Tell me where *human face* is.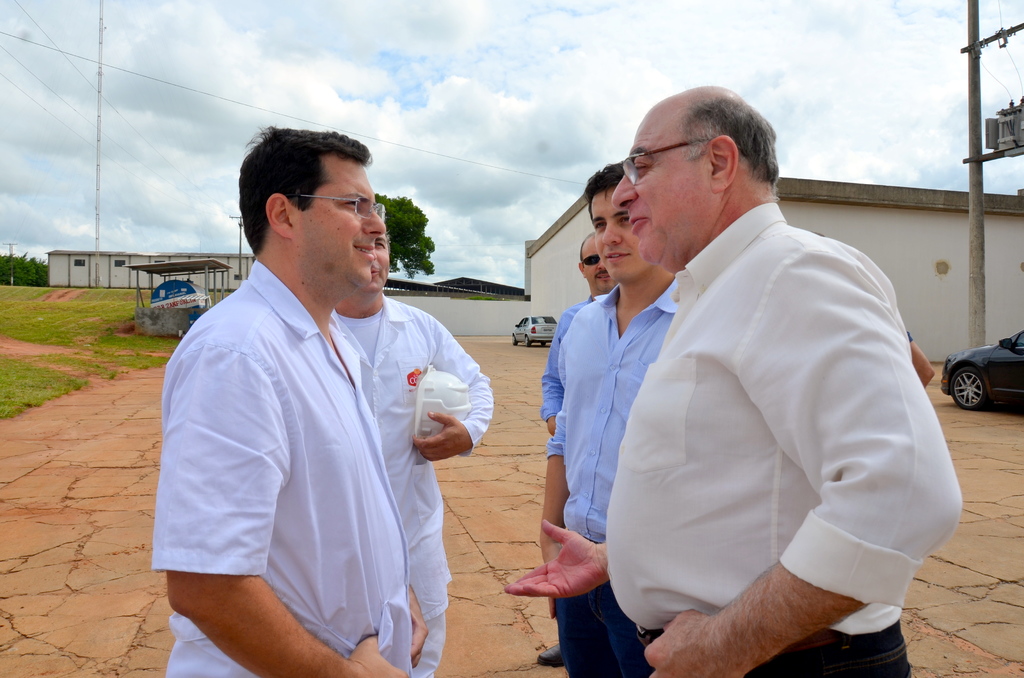
*human face* is at 355/234/392/291.
